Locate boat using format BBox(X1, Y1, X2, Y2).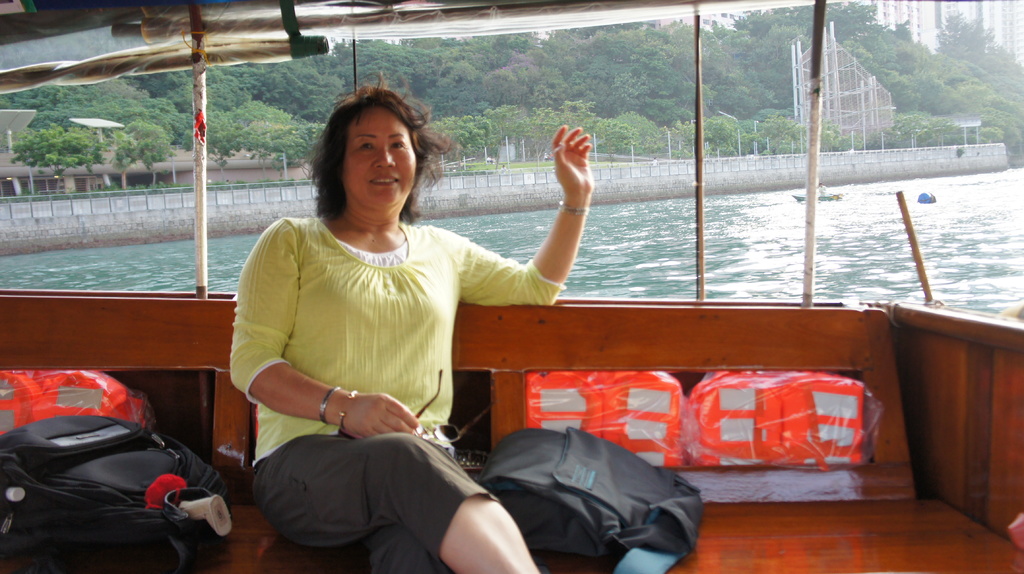
BBox(791, 191, 844, 205).
